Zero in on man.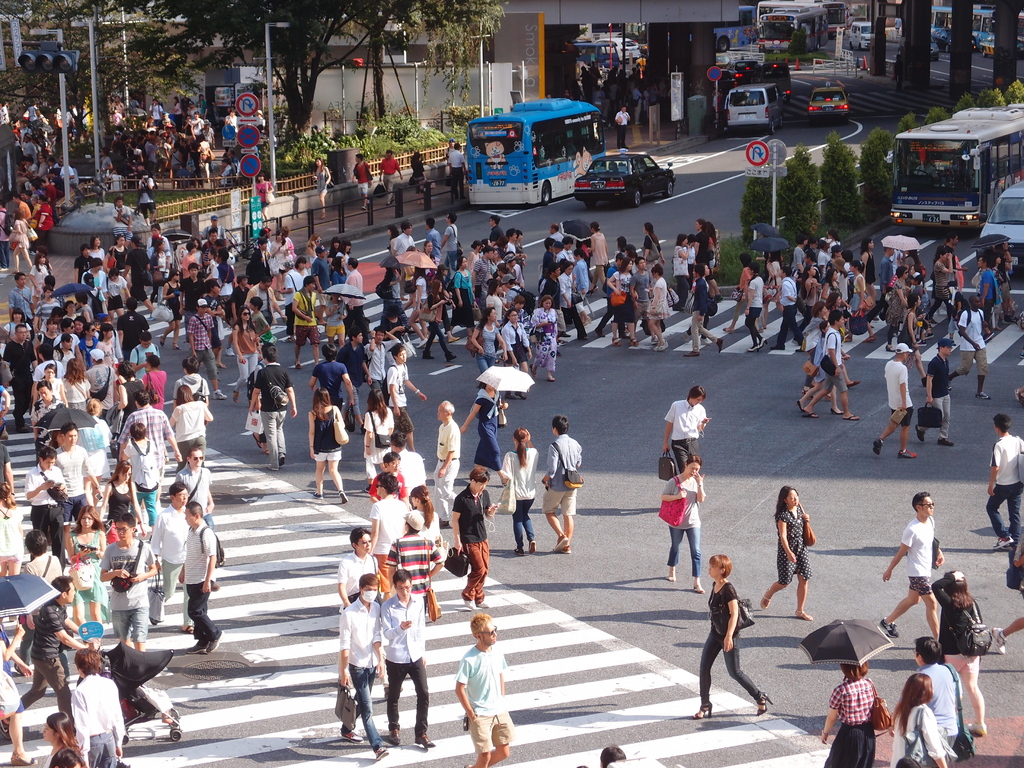
Zeroed in: pyautogui.locateOnScreen(381, 343, 426, 447).
